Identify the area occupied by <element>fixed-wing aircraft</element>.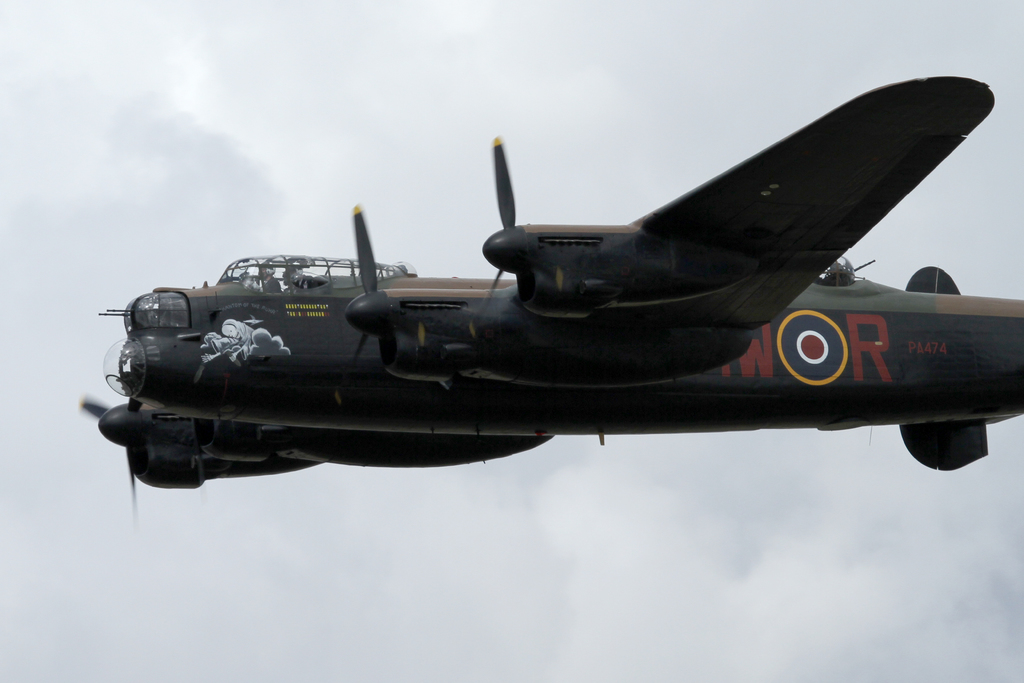
Area: detection(79, 86, 1023, 525).
